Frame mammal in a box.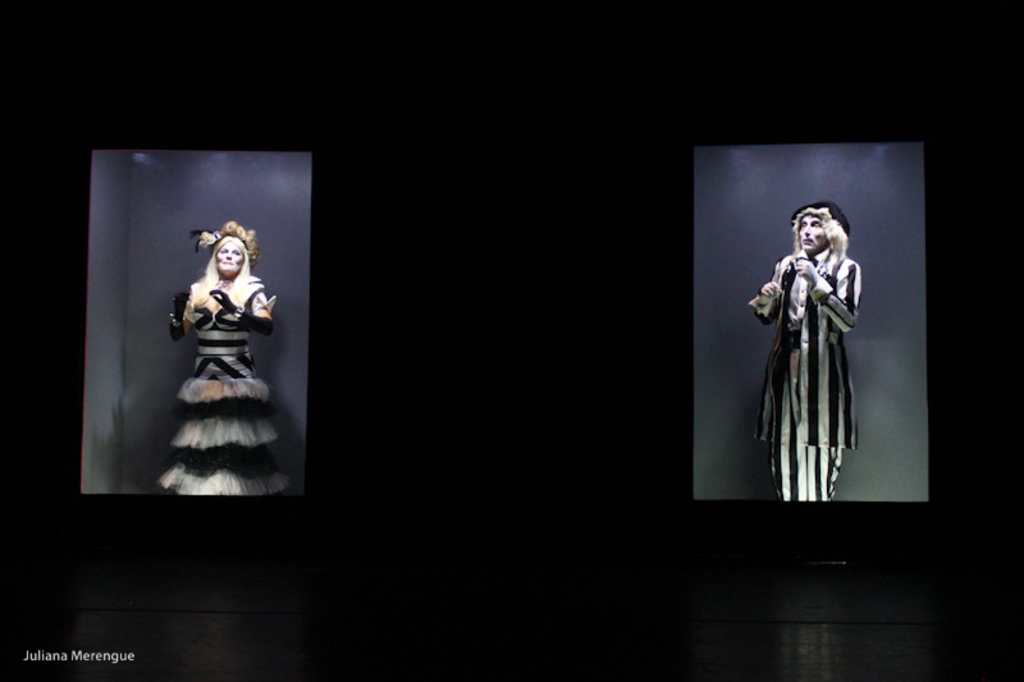
157/216/292/495.
